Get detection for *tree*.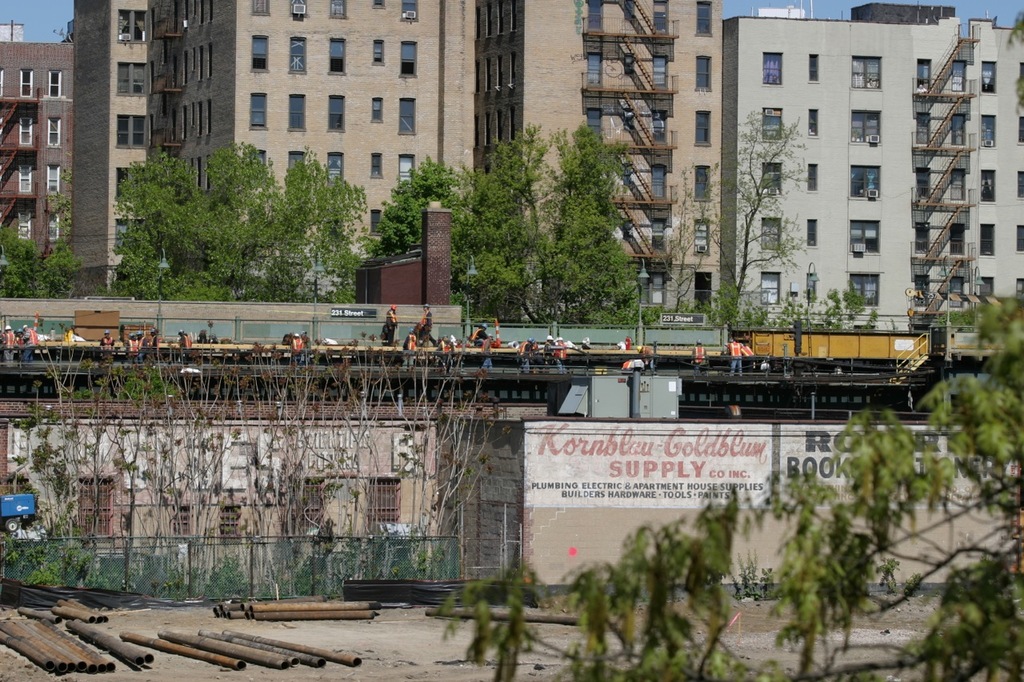
Detection: <region>428, 298, 1023, 681</region>.
